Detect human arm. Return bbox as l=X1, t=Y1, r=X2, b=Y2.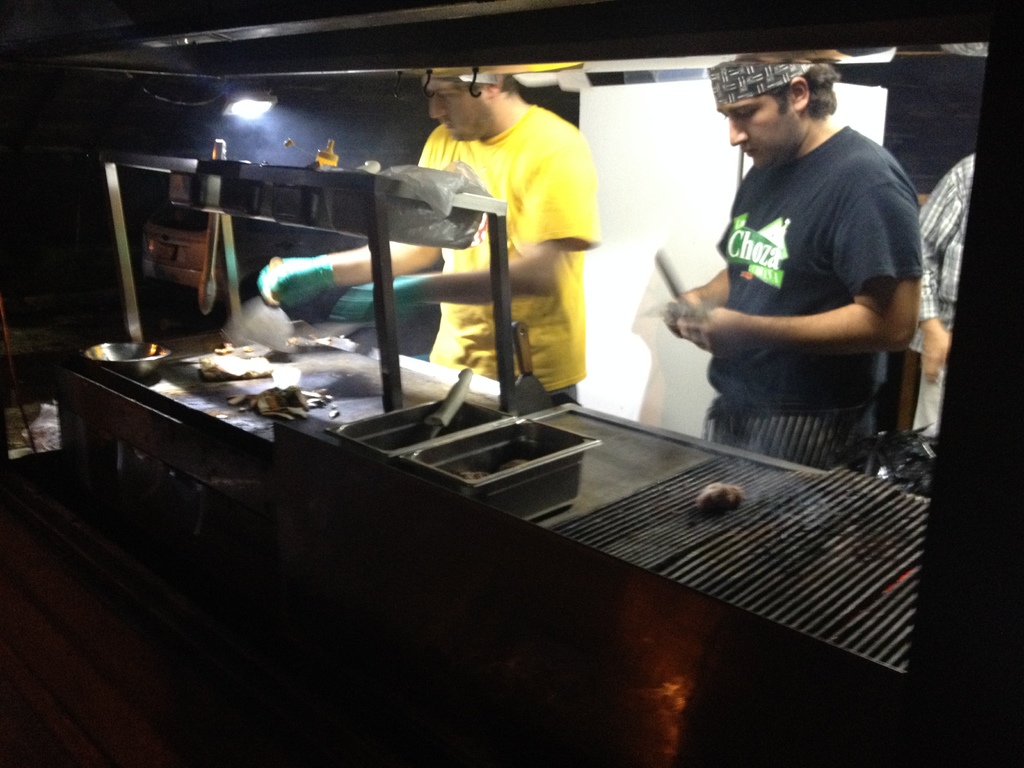
l=666, t=161, r=754, b=314.
